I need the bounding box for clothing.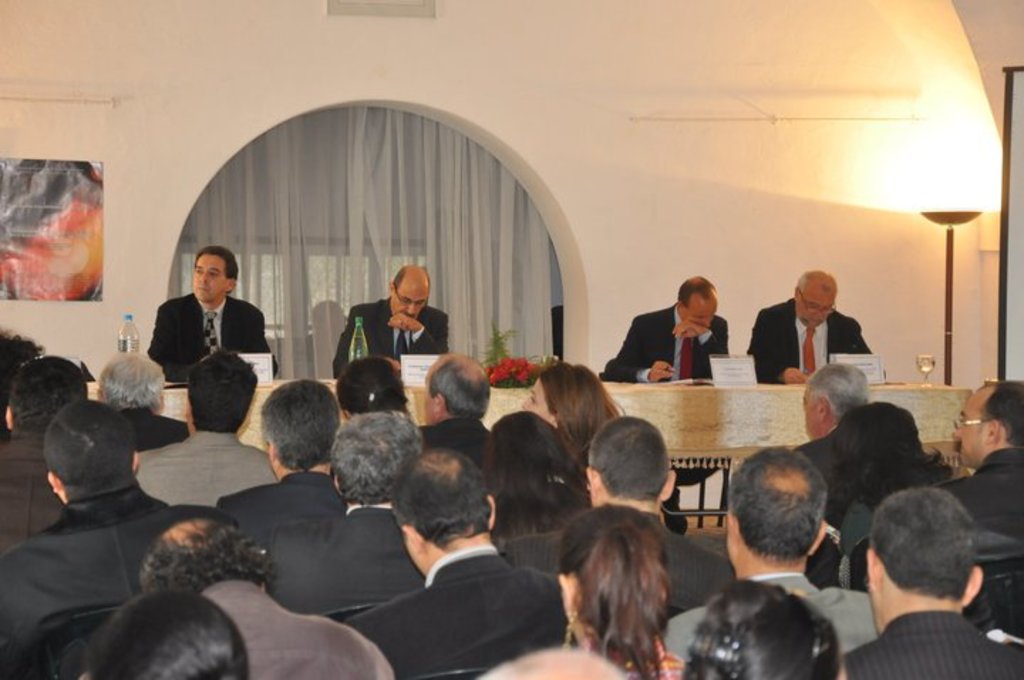
Here it is: x1=0, y1=423, x2=68, y2=562.
